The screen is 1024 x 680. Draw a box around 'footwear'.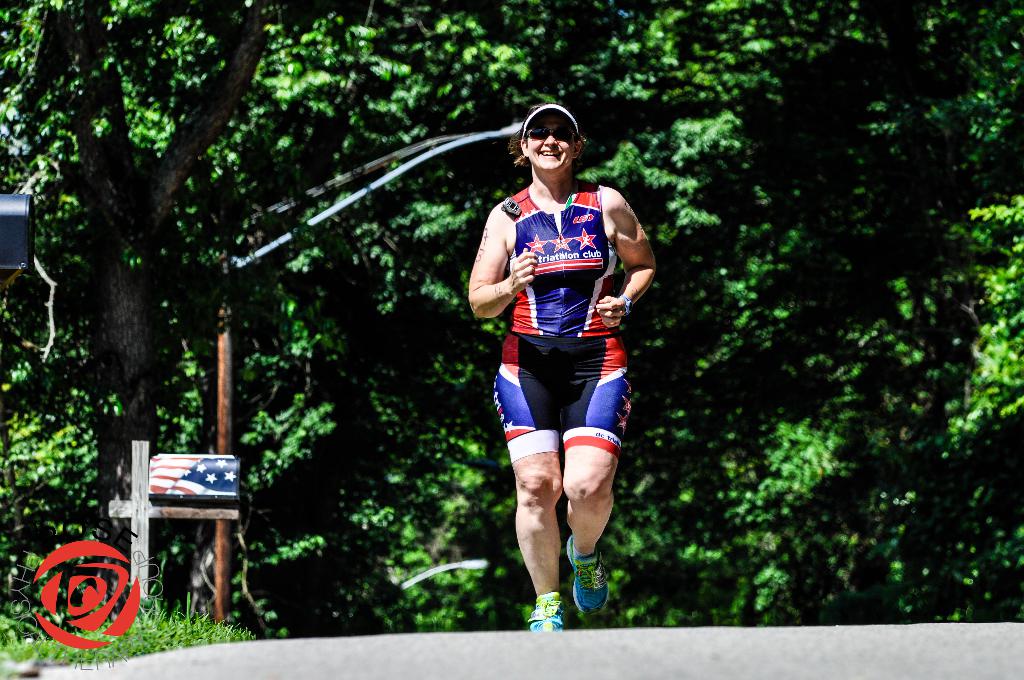
[554,546,621,627].
